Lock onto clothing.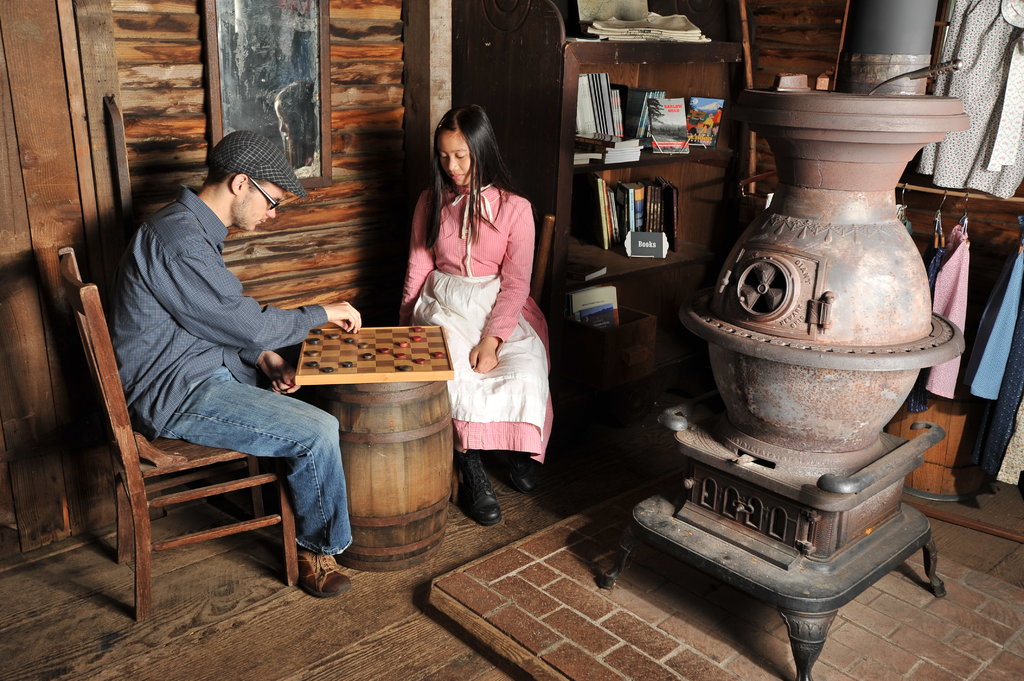
Locked: [left=116, top=180, right=351, bottom=564].
